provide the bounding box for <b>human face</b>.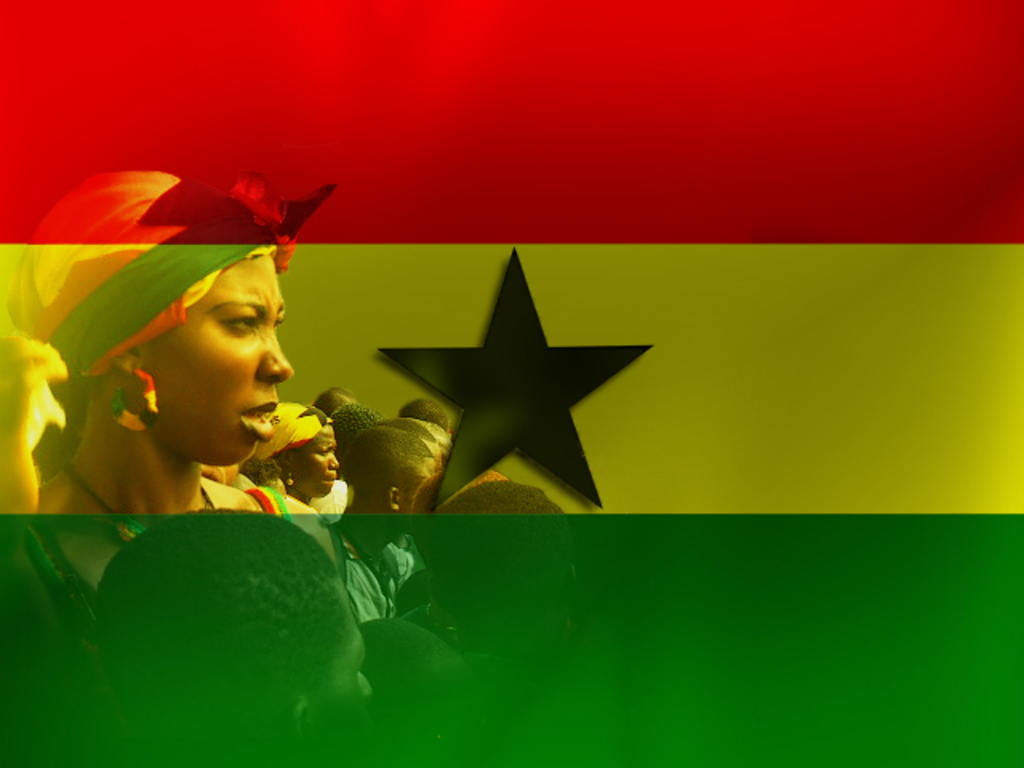
region(142, 259, 294, 467).
